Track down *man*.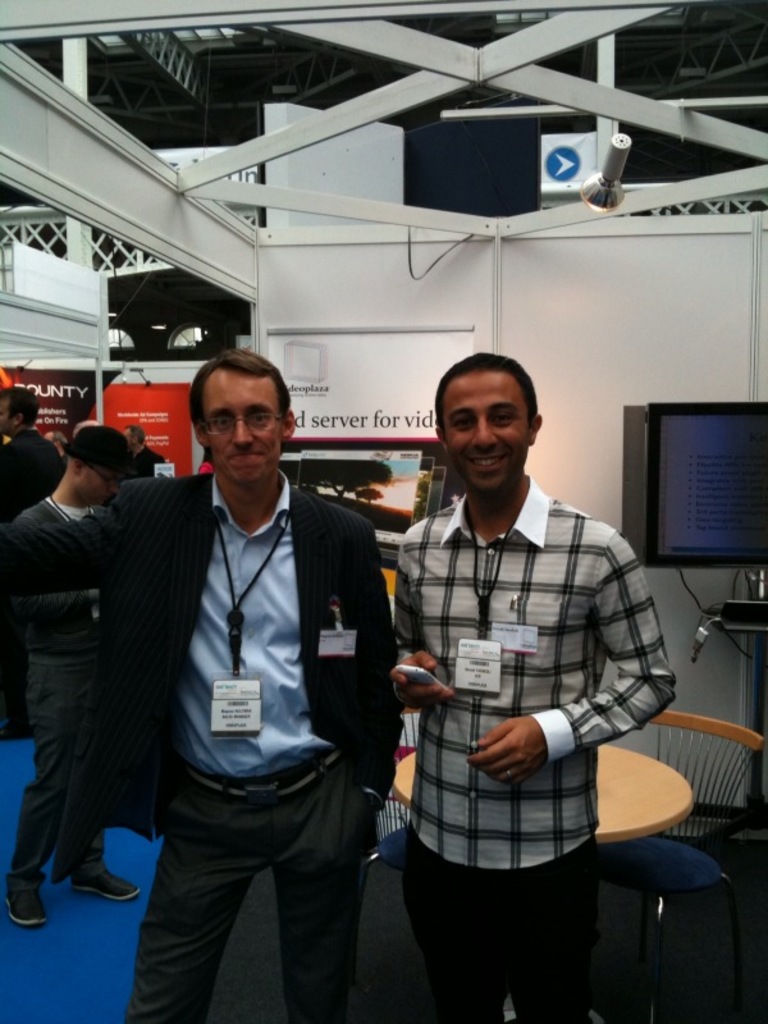
Tracked to region(4, 426, 155, 932).
